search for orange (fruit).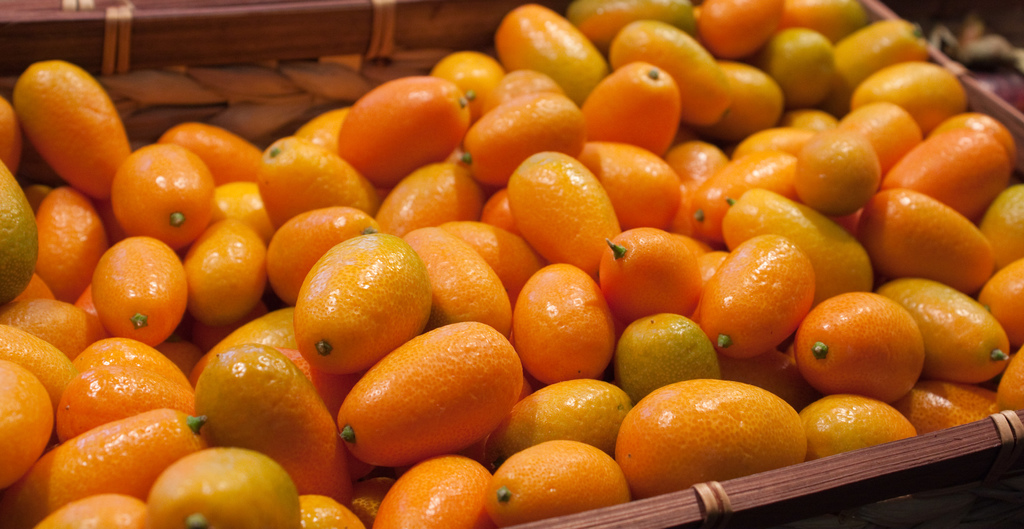
Found at [left=764, top=22, right=826, bottom=108].
